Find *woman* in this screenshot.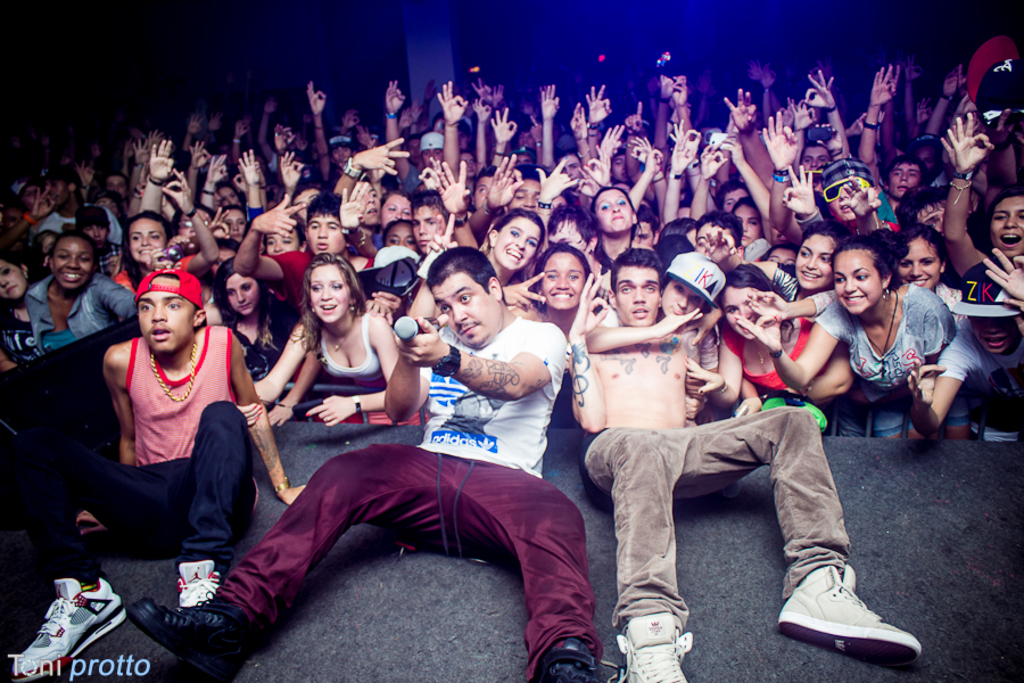
The bounding box for *woman* is detection(496, 237, 592, 340).
